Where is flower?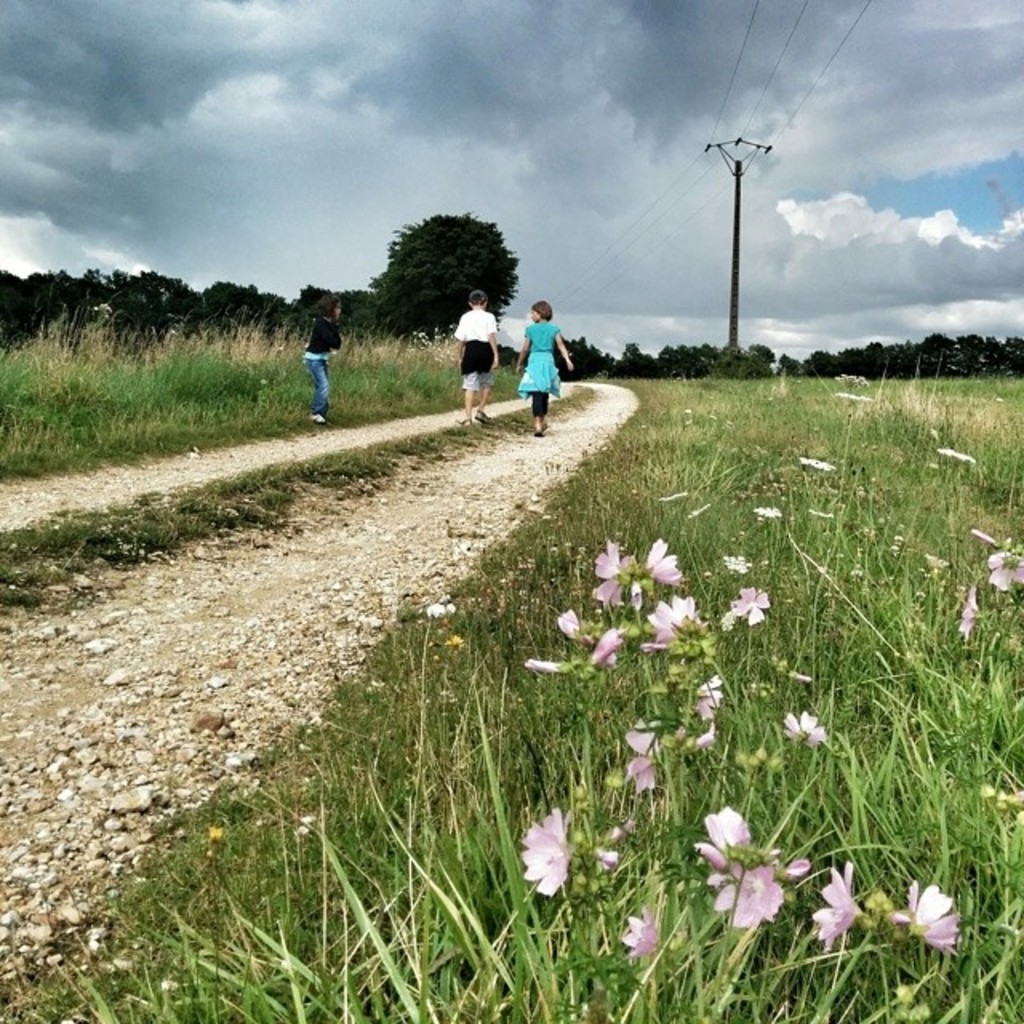
crop(955, 579, 981, 643).
